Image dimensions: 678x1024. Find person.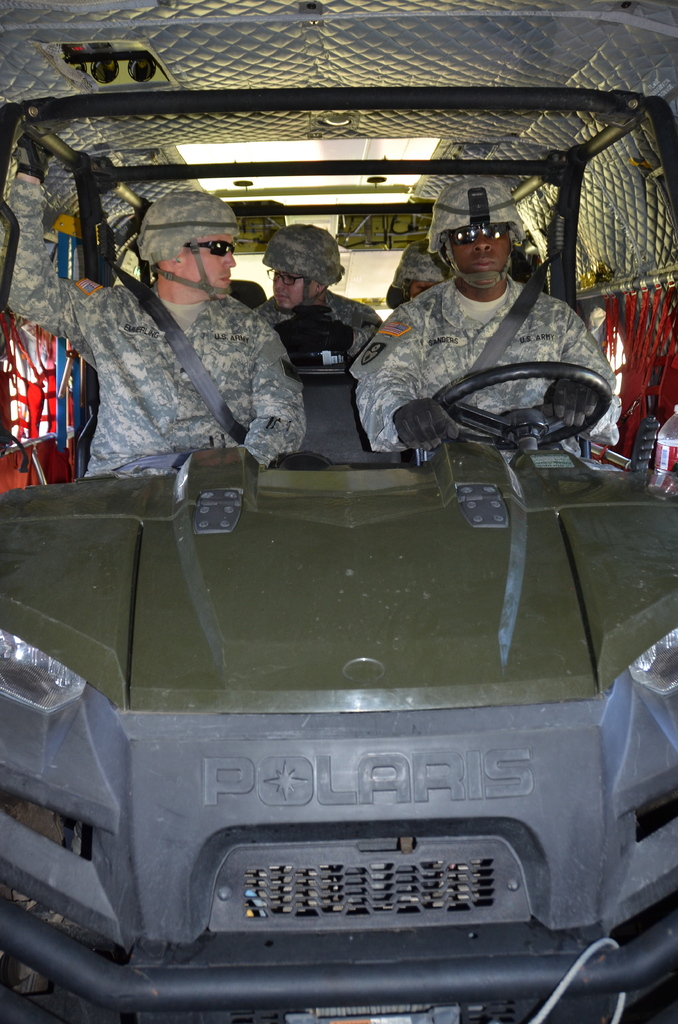
bbox(366, 177, 606, 481).
